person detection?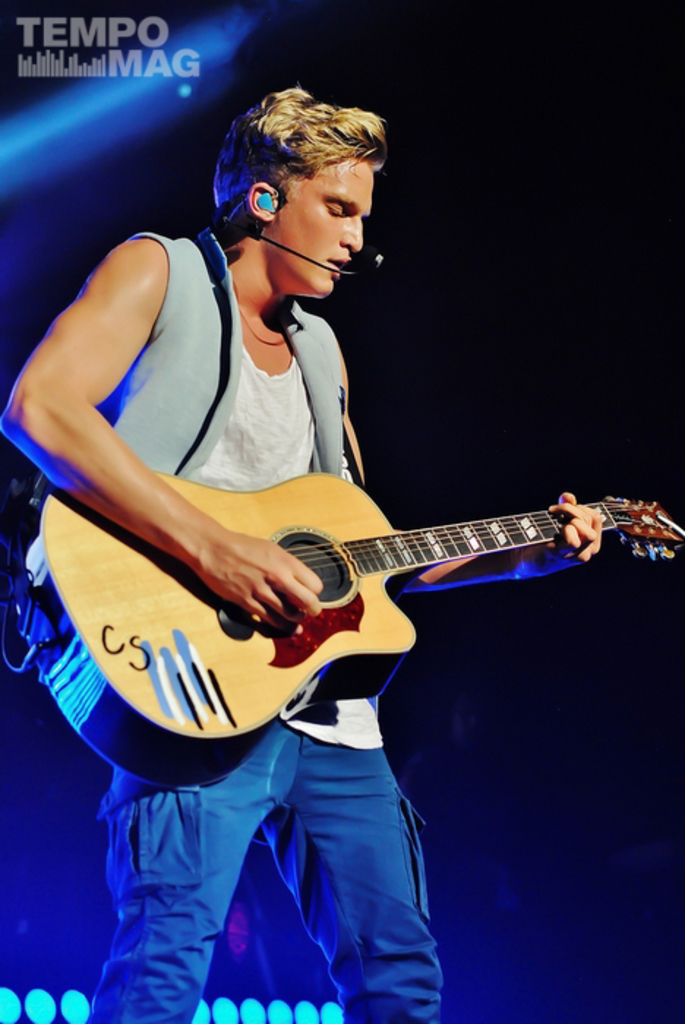
(left=59, top=157, right=566, bottom=869)
